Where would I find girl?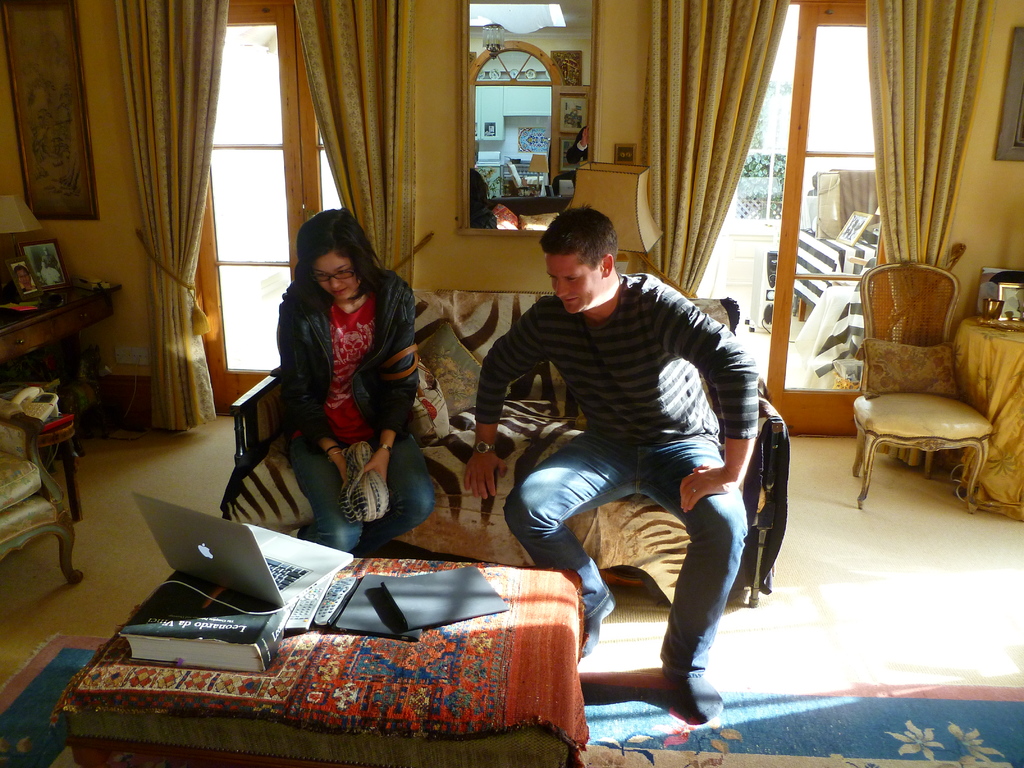
At <region>275, 207, 433, 554</region>.
